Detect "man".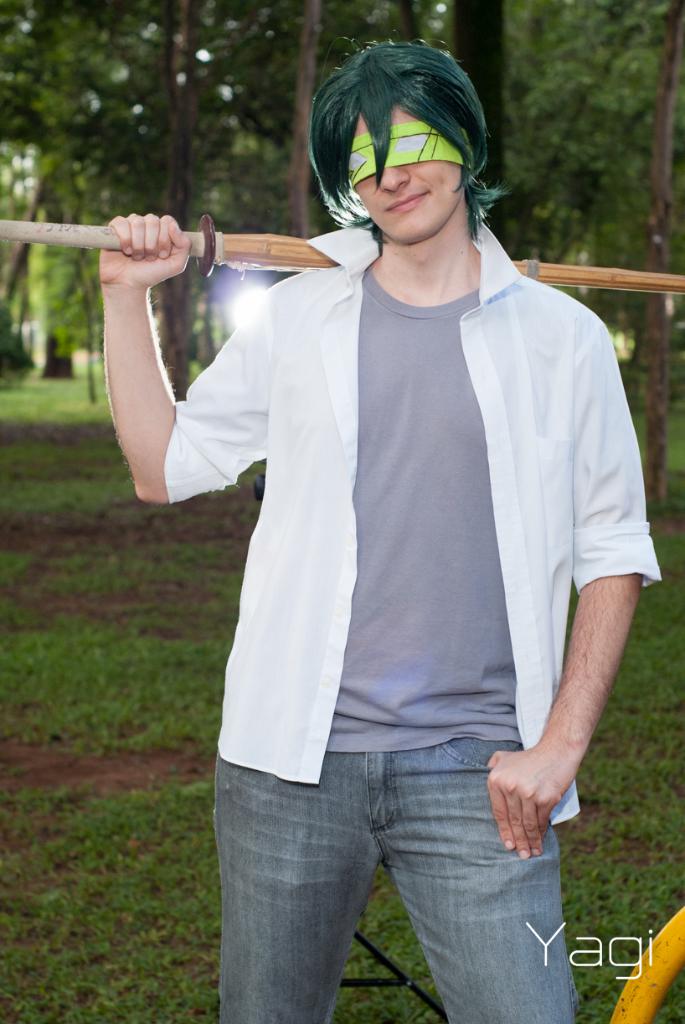
Detected at <bbox>117, 26, 683, 1009</bbox>.
